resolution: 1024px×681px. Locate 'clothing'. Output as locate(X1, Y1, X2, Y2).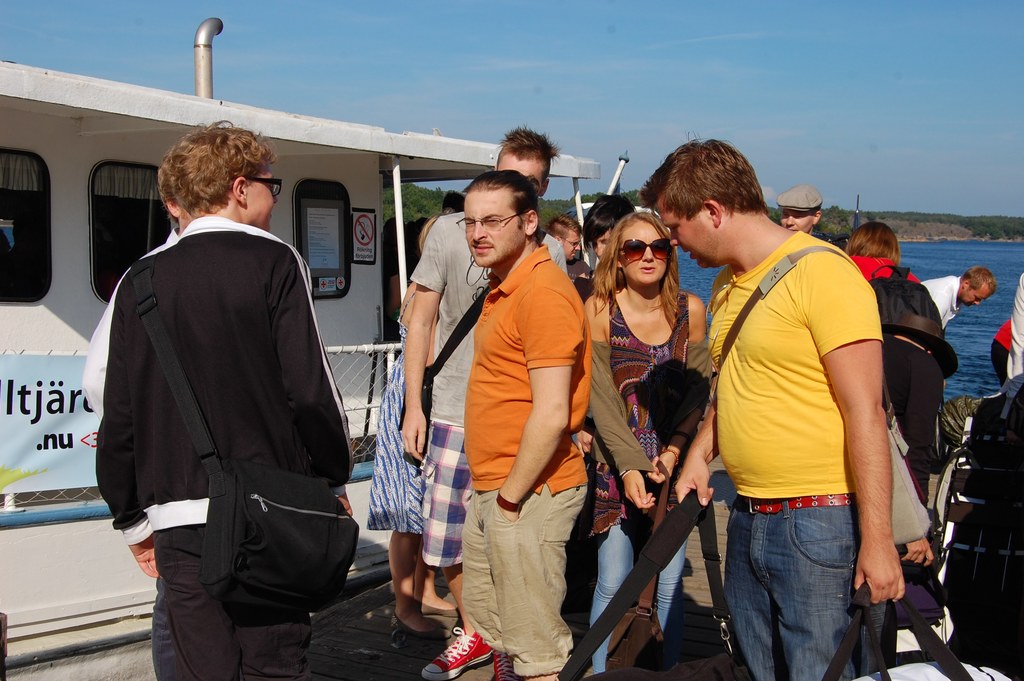
locate(881, 245, 943, 481).
